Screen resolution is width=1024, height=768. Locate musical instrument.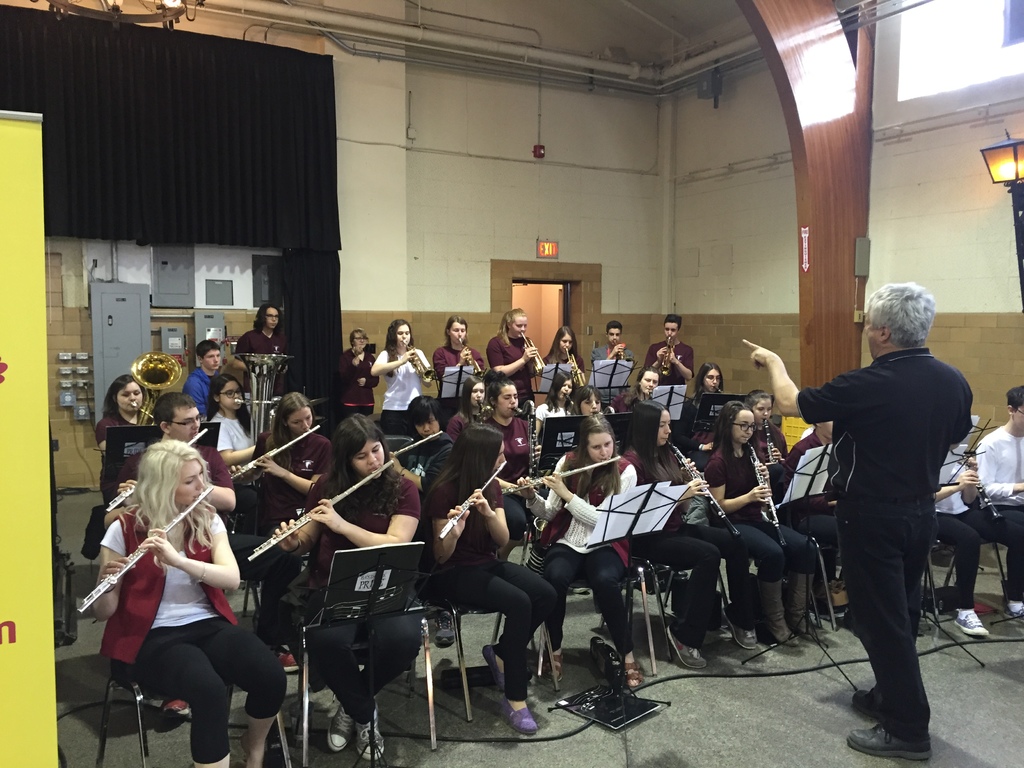
(left=384, top=426, right=448, bottom=454).
